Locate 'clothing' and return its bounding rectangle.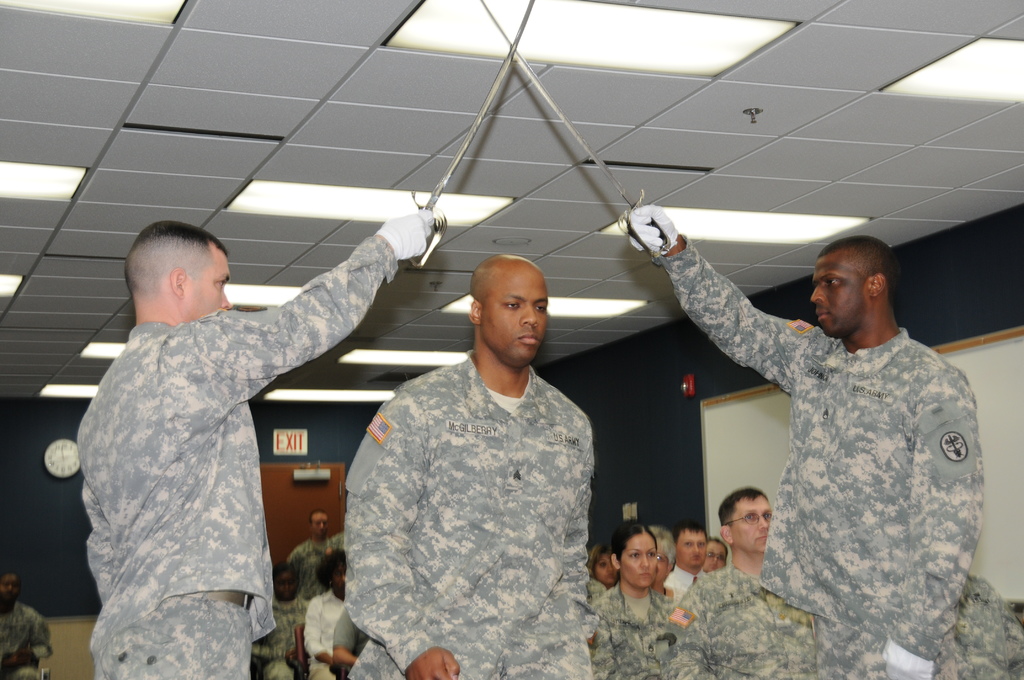
(left=77, top=234, right=397, bottom=679).
